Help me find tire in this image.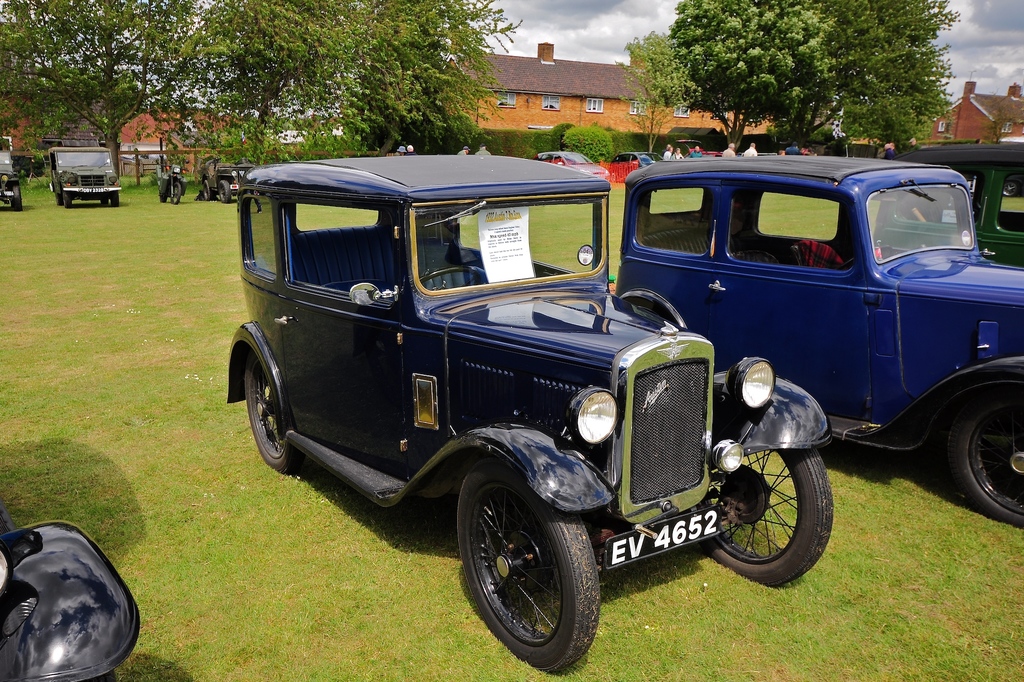
Found it: bbox(203, 181, 213, 200).
